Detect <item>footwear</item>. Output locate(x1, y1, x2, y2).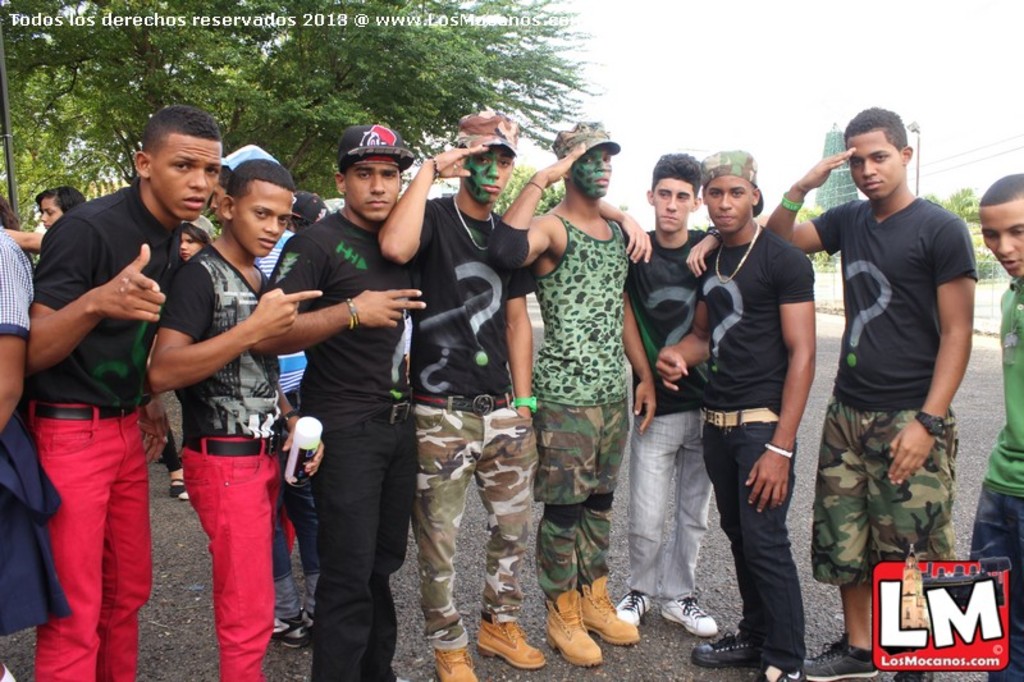
locate(475, 617, 547, 670).
